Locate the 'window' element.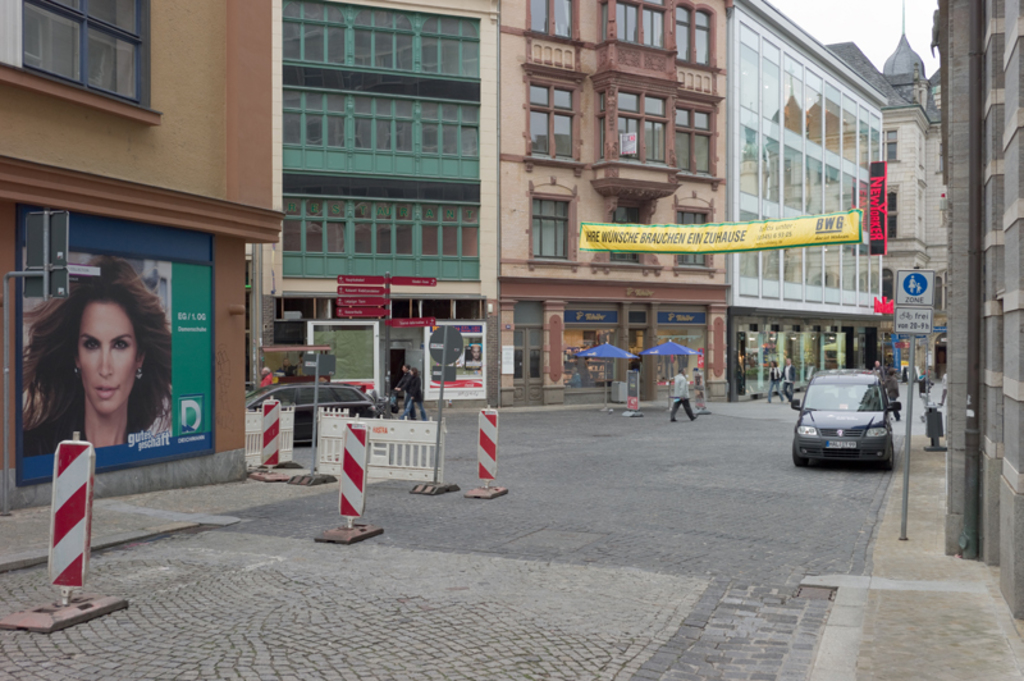
Element bbox: (860,111,869,172).
